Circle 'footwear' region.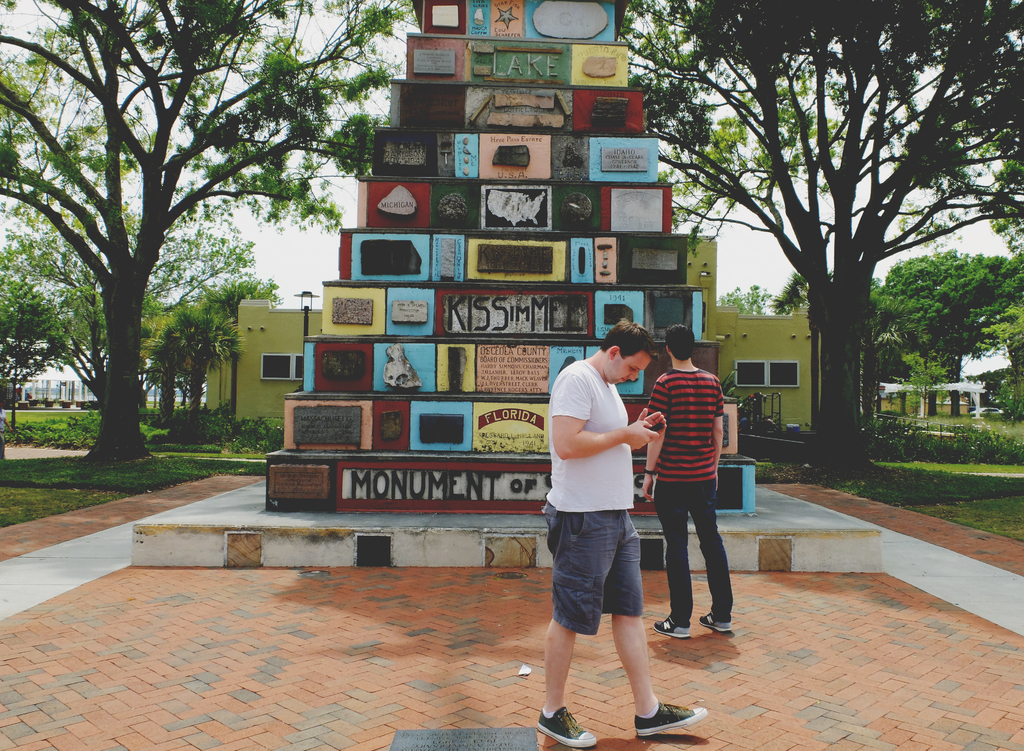
Region: (left=700, top=608, right=731, bottom=633).
